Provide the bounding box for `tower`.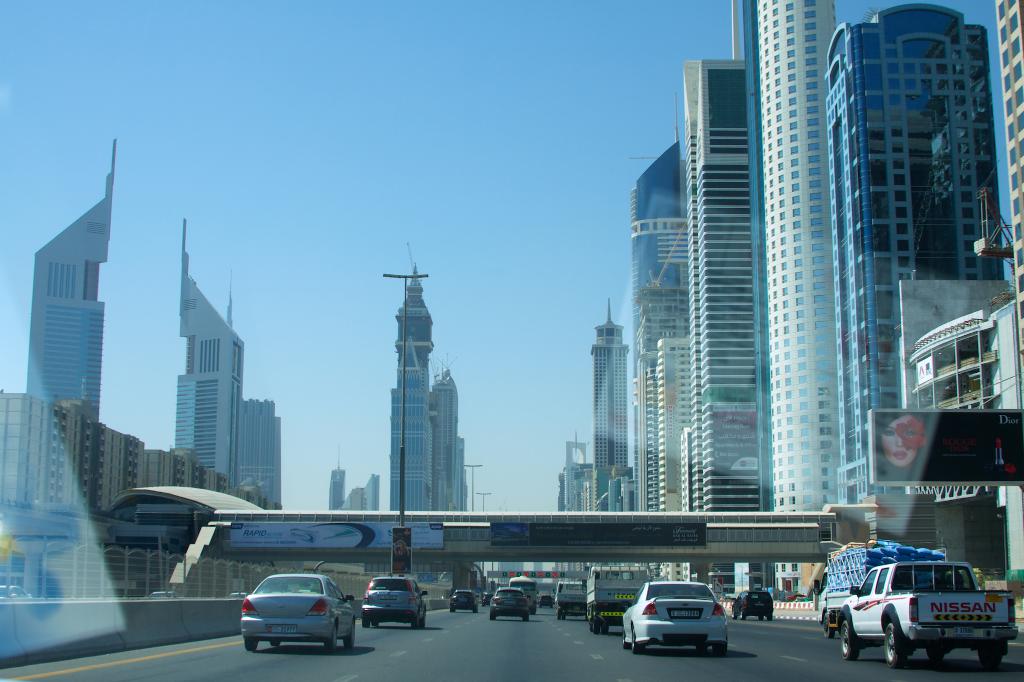
select_region(692, 54, 772, 516).
